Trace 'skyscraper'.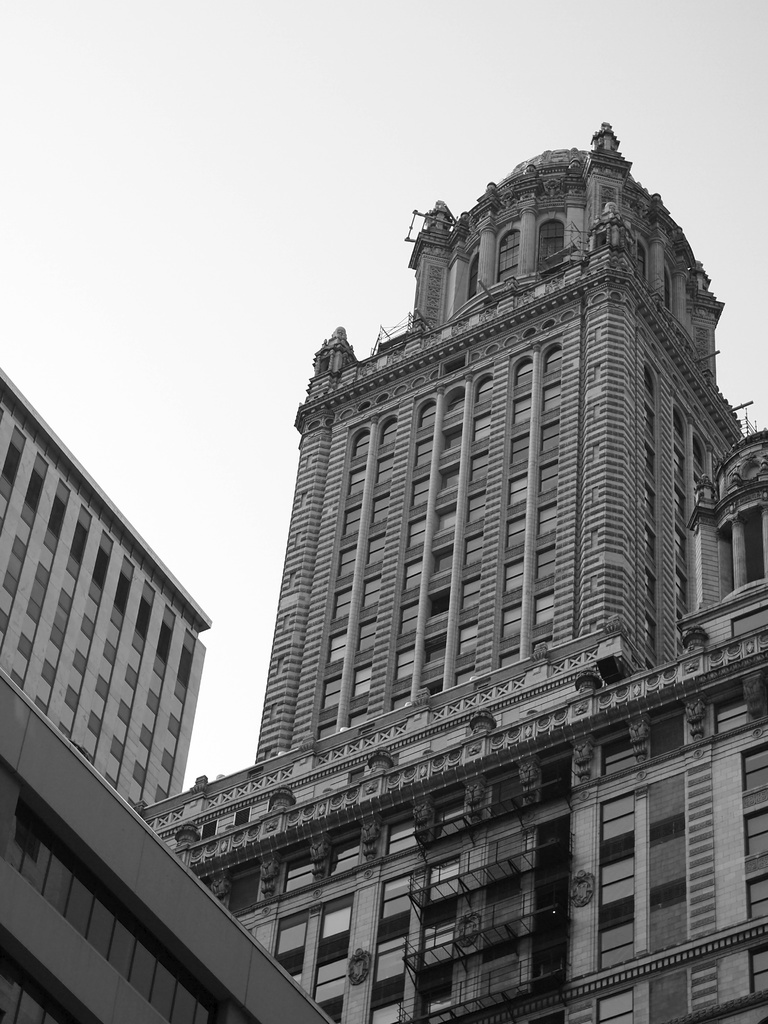
Traced to BBox(0, 349, 365, 1023).
